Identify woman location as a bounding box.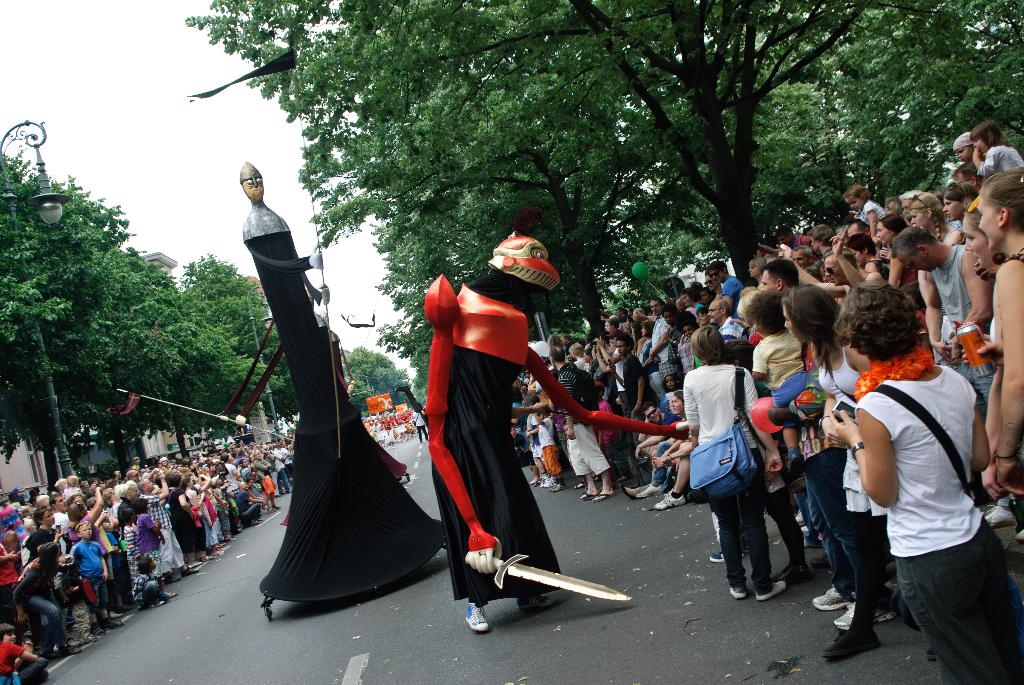
detection(828, 280, 1023, 684).
